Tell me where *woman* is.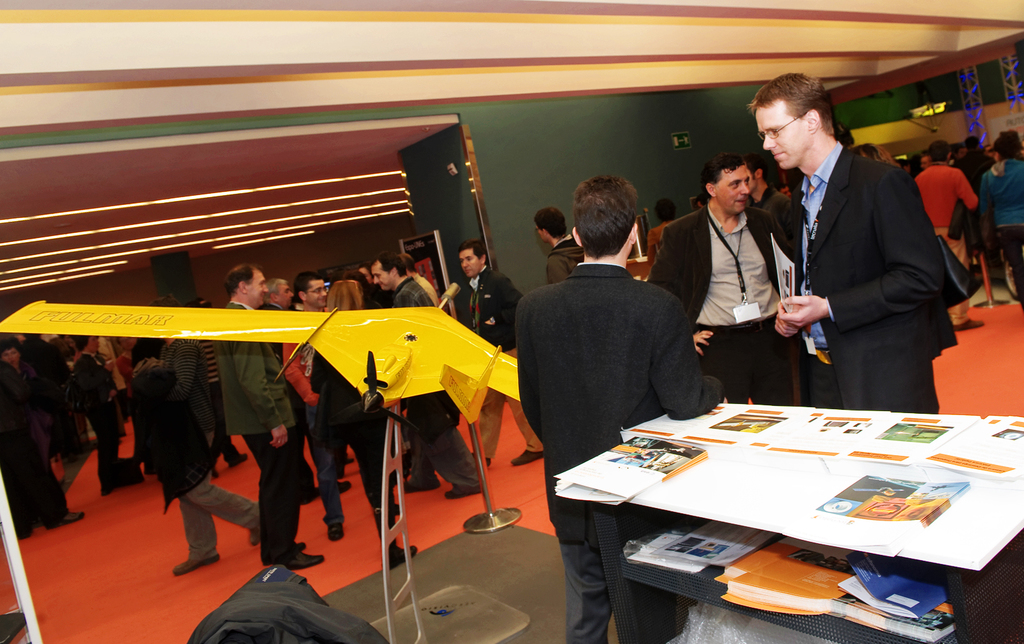
*woman* is at {"left": 310, "top": 273, "right": 425, "bottom": 568}.
